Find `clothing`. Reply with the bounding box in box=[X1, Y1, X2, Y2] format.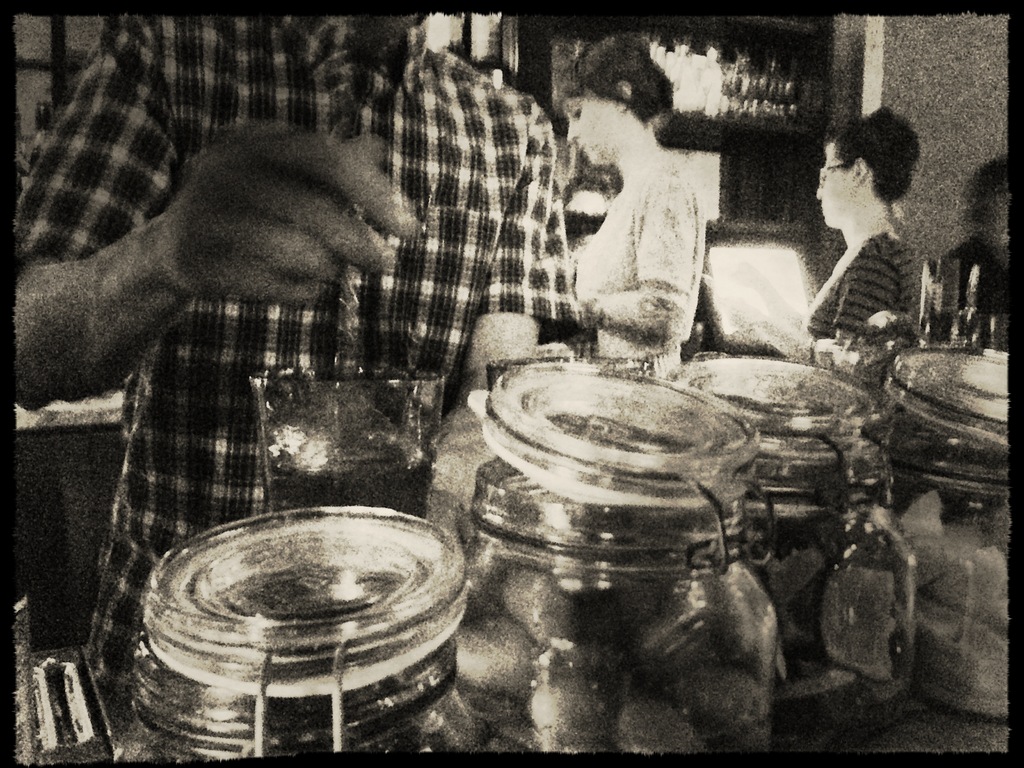
box=[13, 12, 590, 696].
